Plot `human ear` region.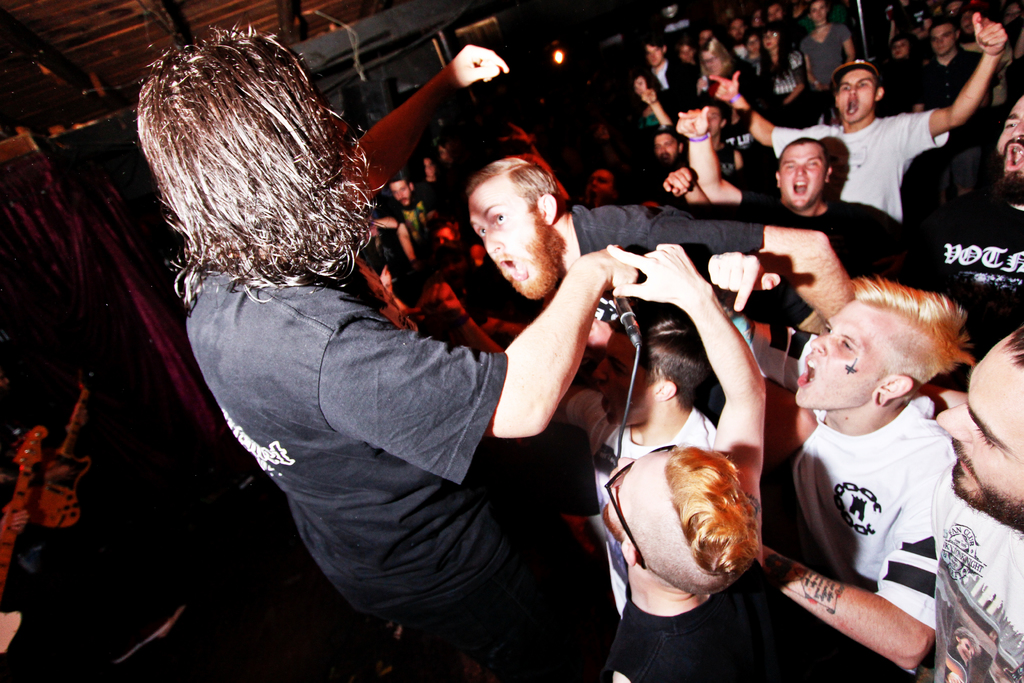
Plotted at region(618, 541, 636, 566).
